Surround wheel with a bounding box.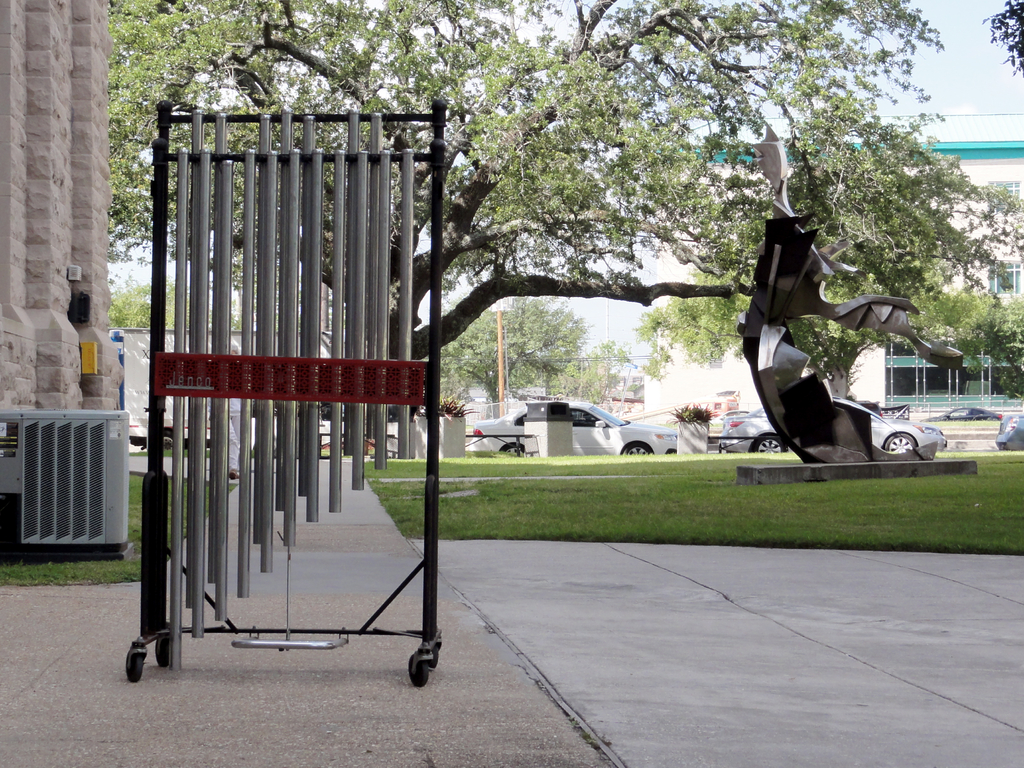
region(749, 433, 788, 455).
